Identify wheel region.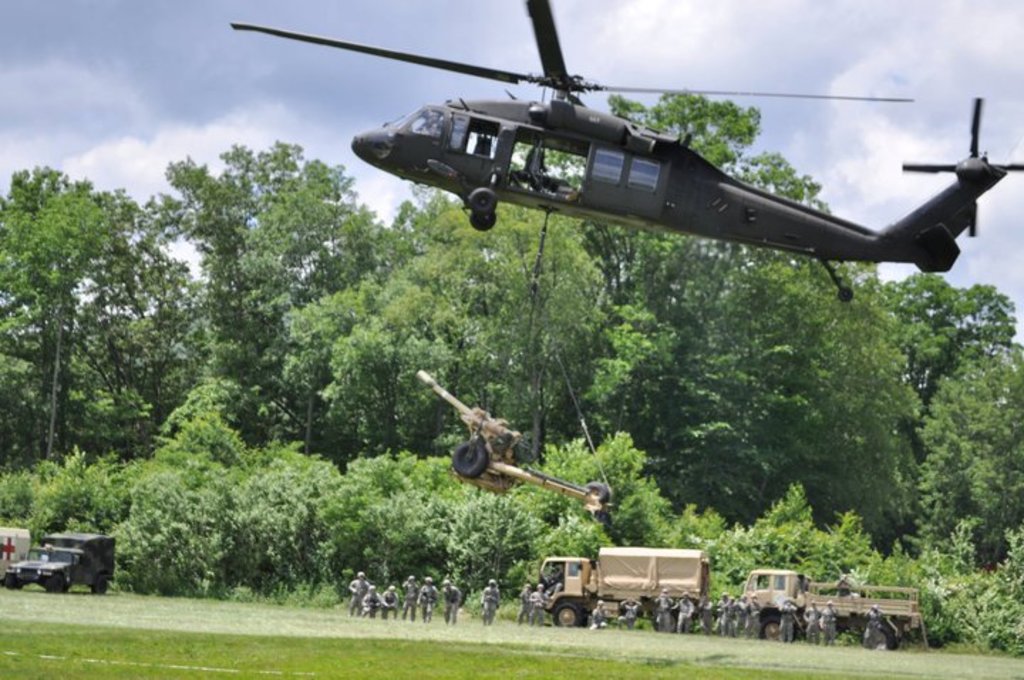
Region: detection(44, 570, 67, 592).
